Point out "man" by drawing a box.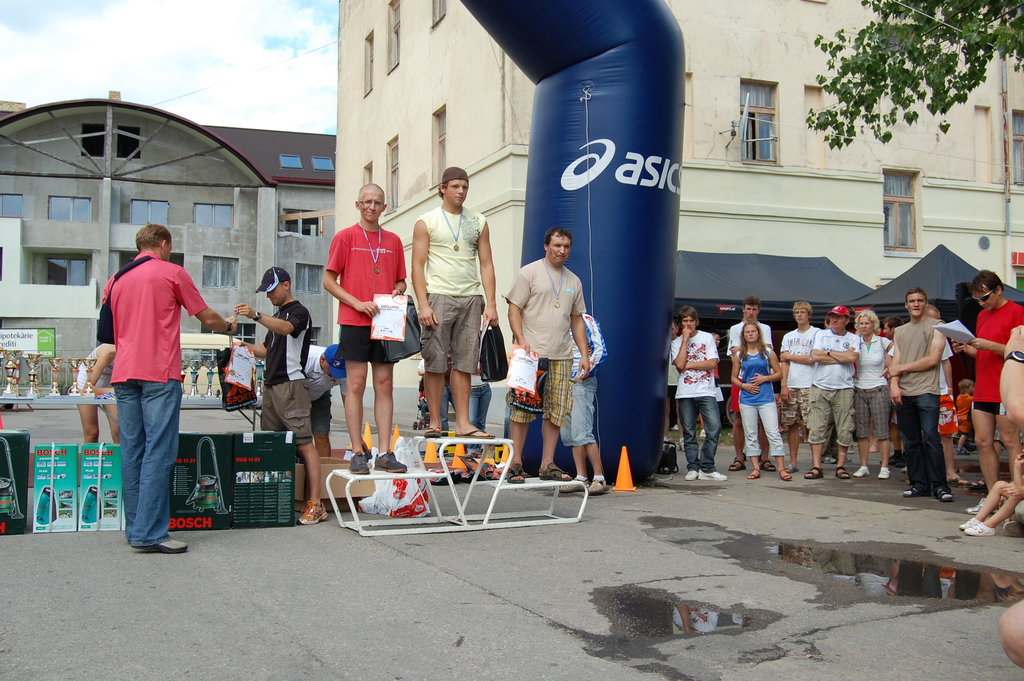
(x1=774, y1=300, x2=820, y2=475).
